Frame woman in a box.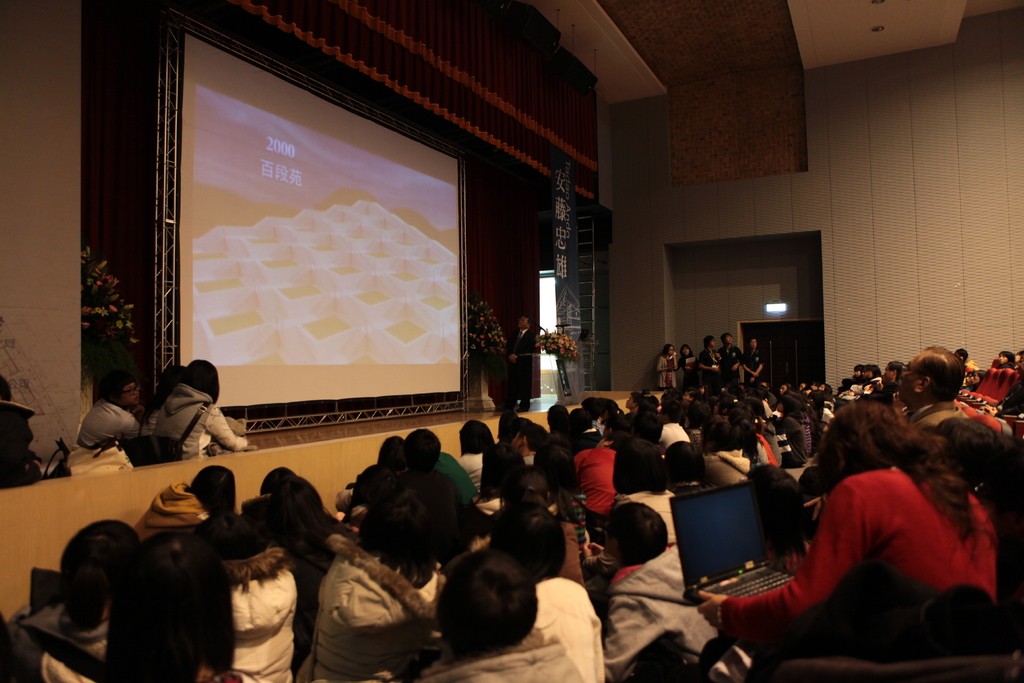
211/506/295/682.
